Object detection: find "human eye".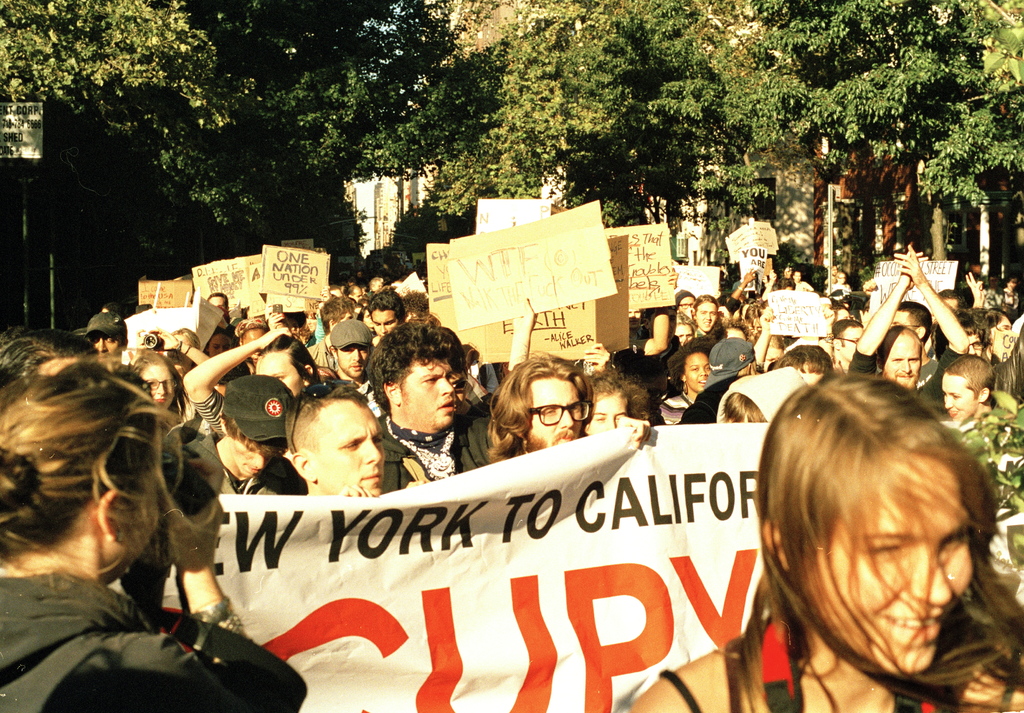
{"left": 543, "top": 406, "right": 557, "bottom": 417}.
